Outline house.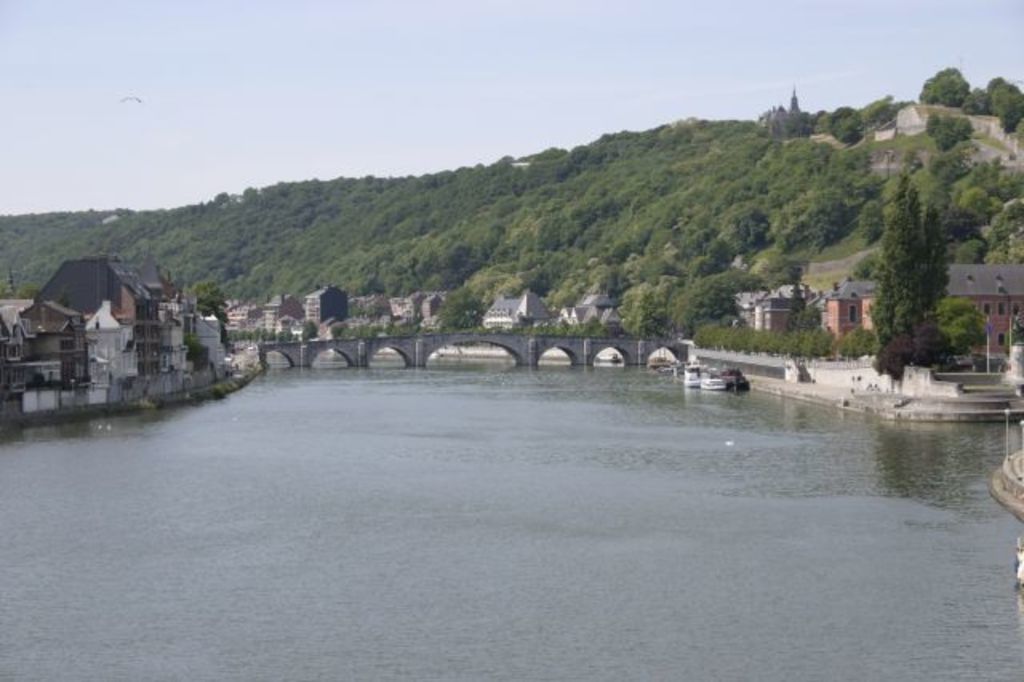
Outline: Rect(821, 264, 1022, 360).
